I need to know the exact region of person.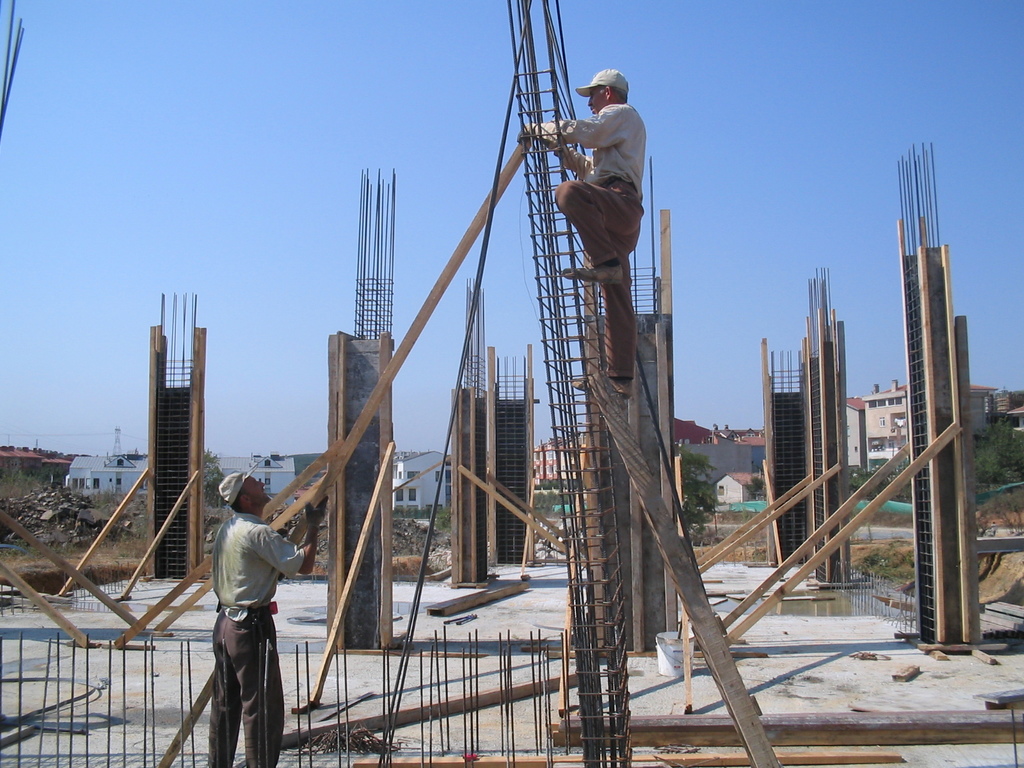
Region: [189, 492, 287, 764].
